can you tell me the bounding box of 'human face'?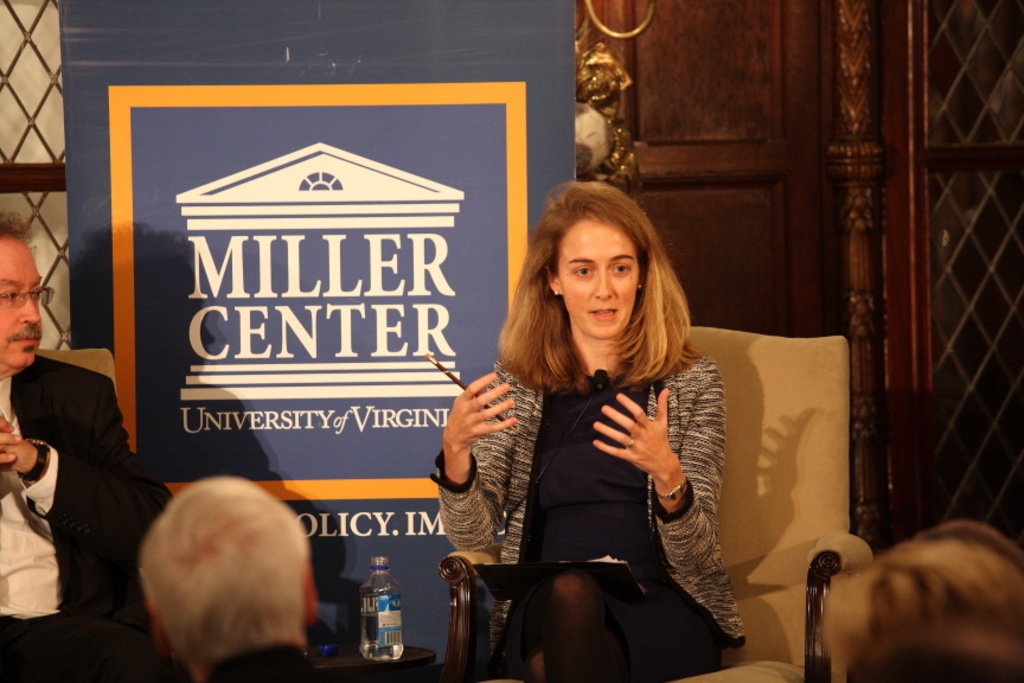
<bbox>557, 218, 635, 337</bbox>.
